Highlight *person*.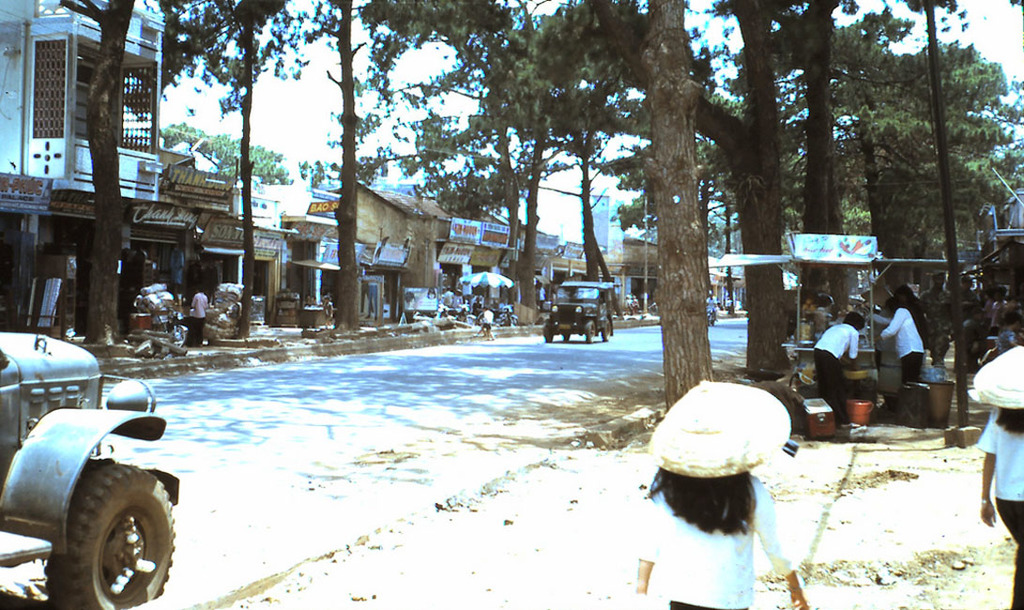
Highlighted region: Rect(977, 281, 986, 342).
